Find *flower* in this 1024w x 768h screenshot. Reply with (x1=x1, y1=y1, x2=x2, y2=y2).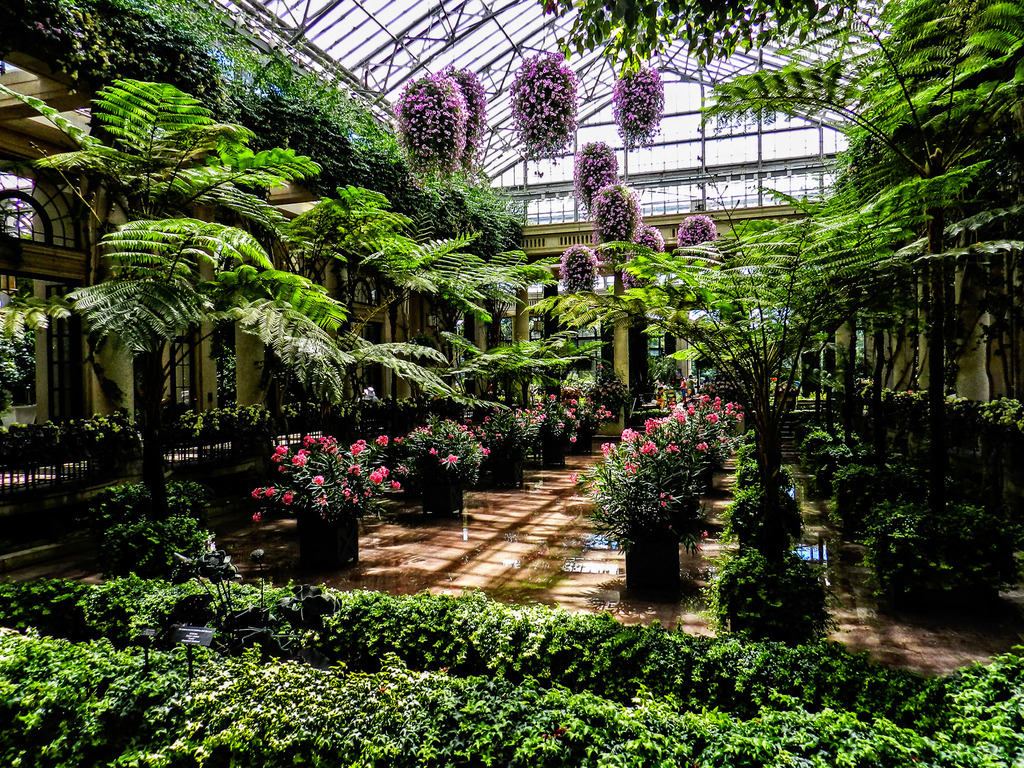
(x1=475, y1=424, x2=479, y2=432).
